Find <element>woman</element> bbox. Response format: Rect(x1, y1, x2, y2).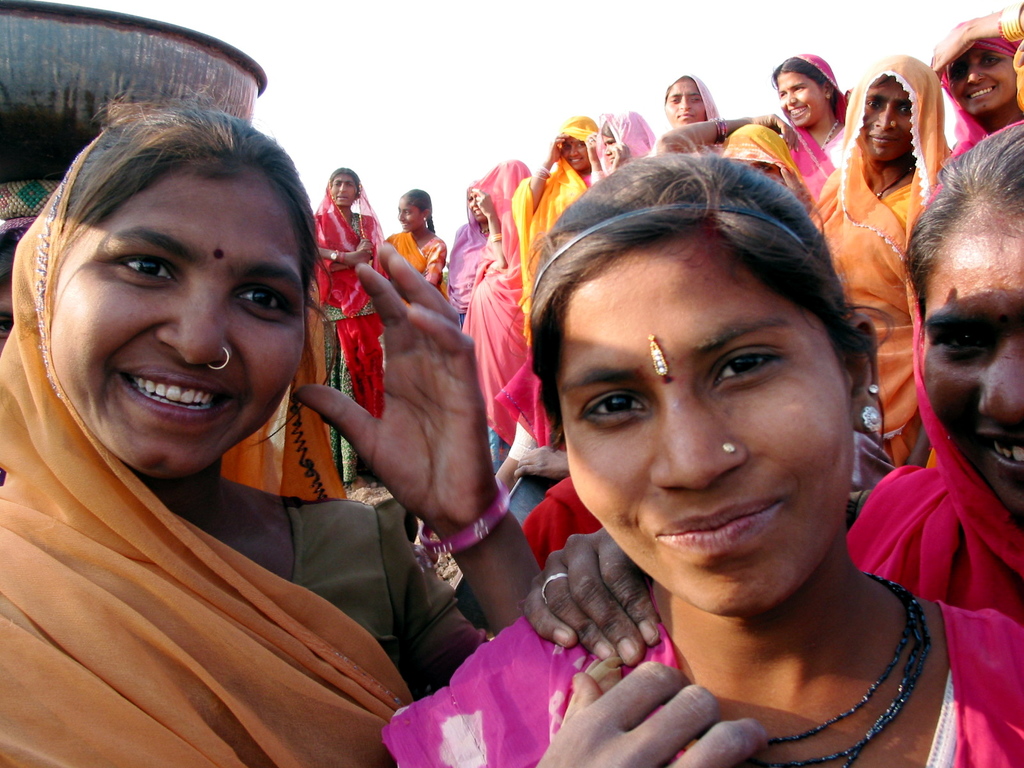
Rect(381, 154, 1023, 767).
